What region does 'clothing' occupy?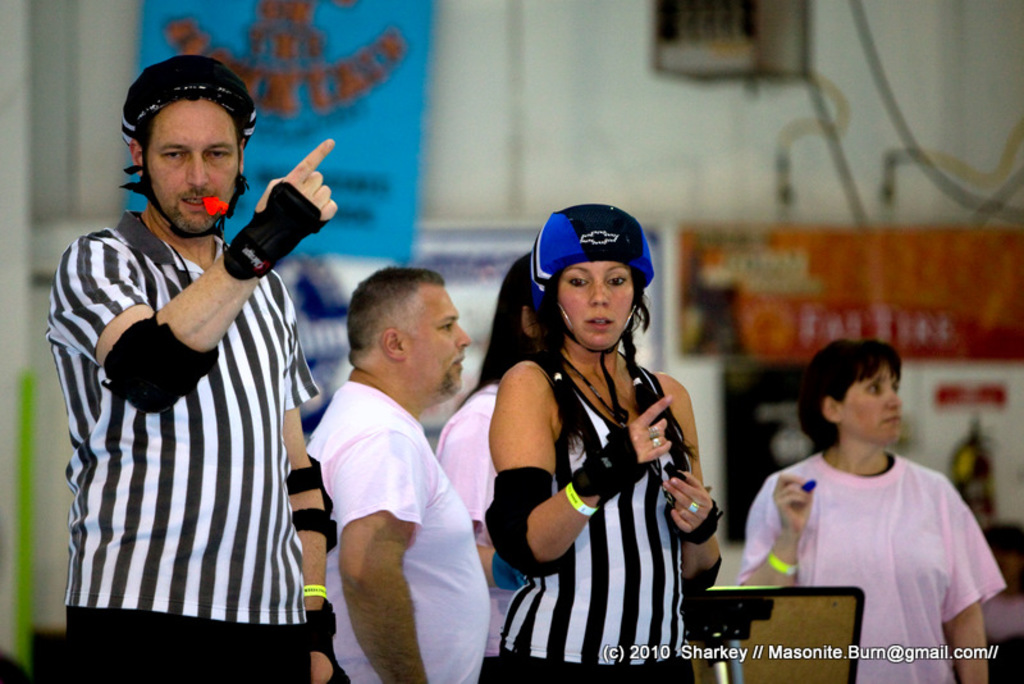
detection(426, 374, 538, 656).
